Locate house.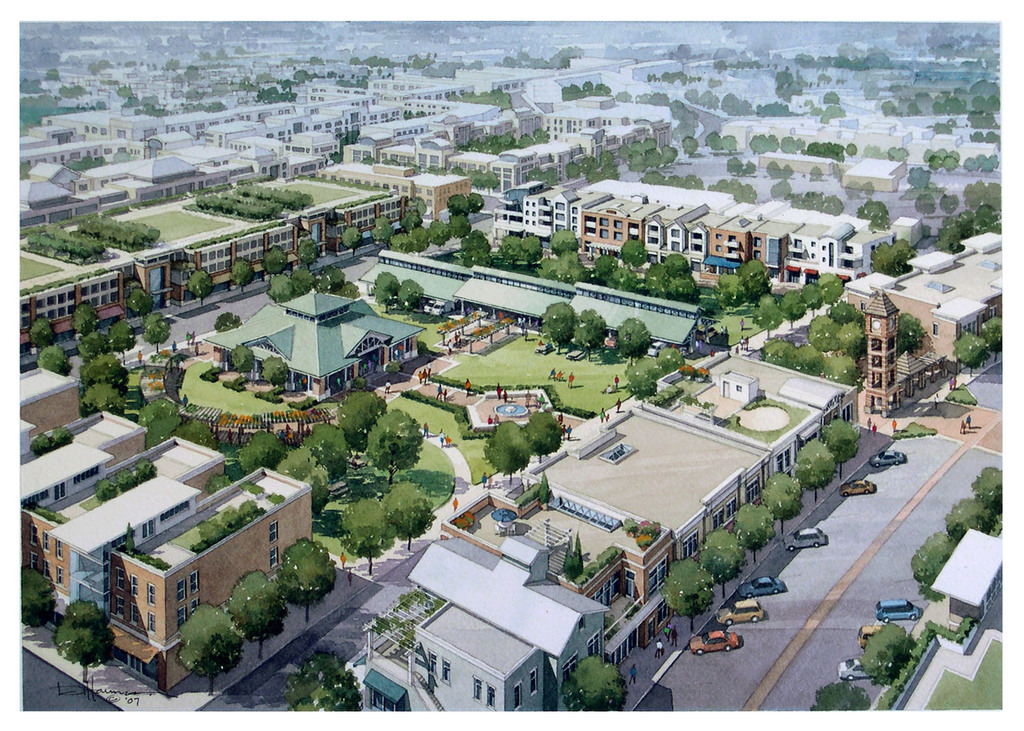
Bounding box: bbox=[292, 186, 402, 245].
